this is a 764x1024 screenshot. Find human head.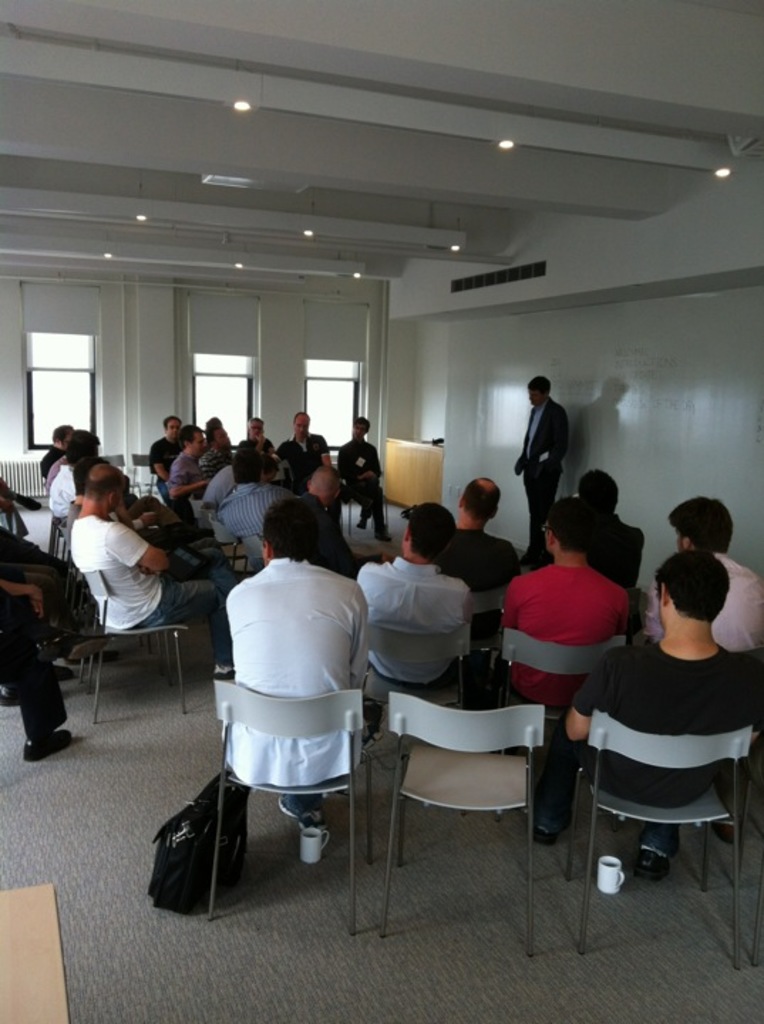
Bounding box: 245, 415, 266, 444.
